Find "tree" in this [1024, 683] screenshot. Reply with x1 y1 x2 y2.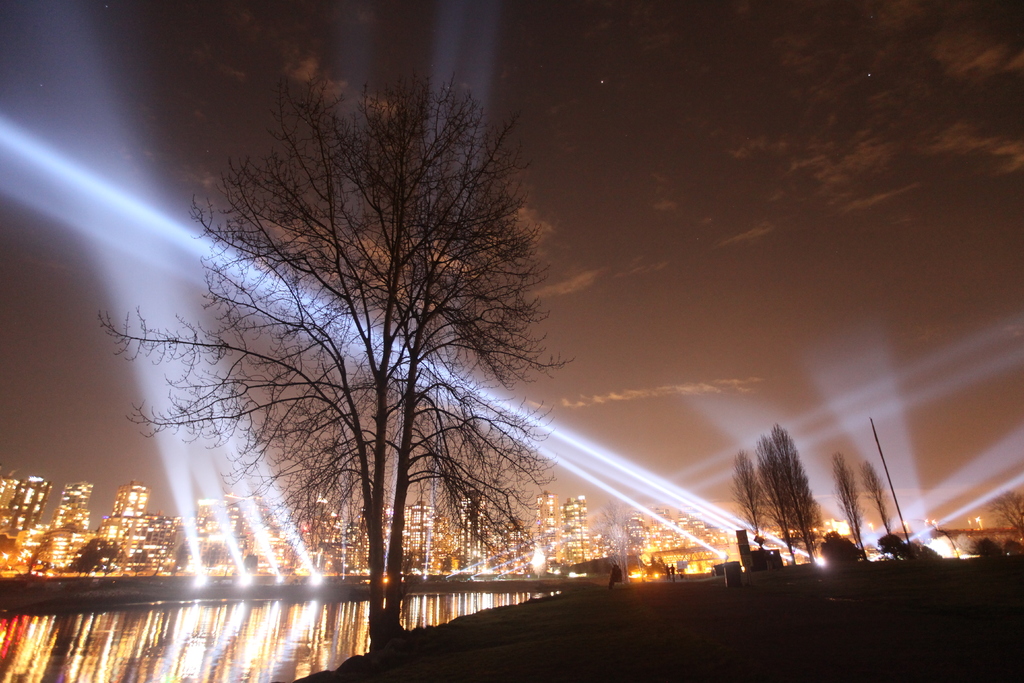
170 539 192 575.
